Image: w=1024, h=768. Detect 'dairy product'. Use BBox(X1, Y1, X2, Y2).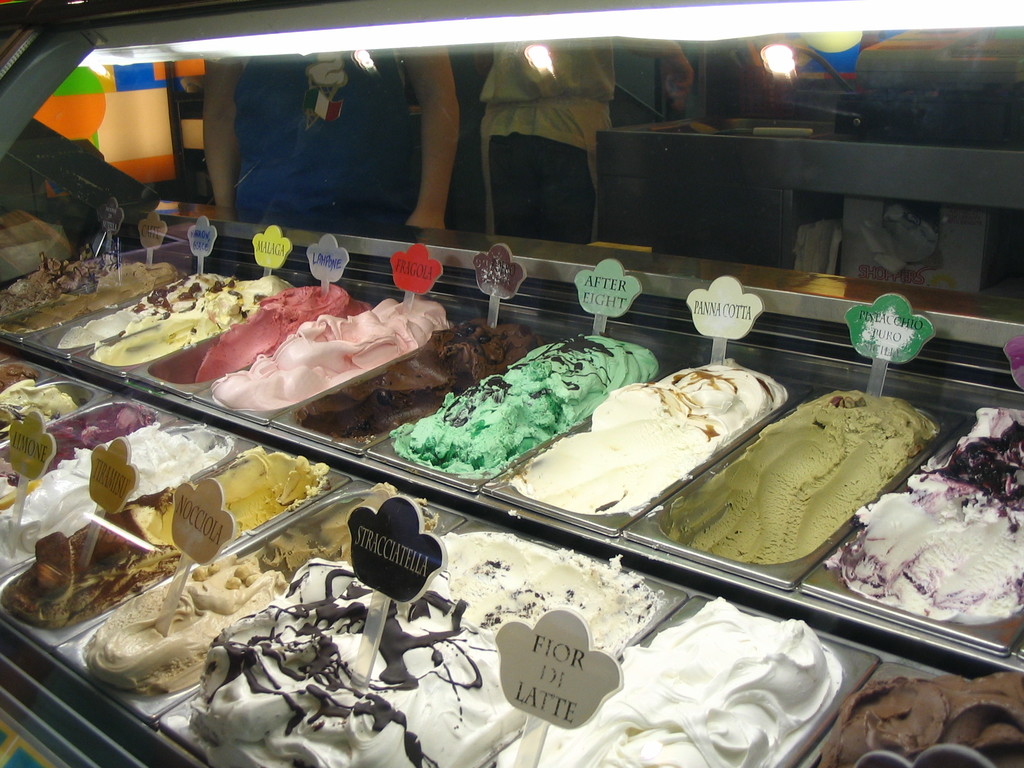
BBox(13, 244, 125, 317).
